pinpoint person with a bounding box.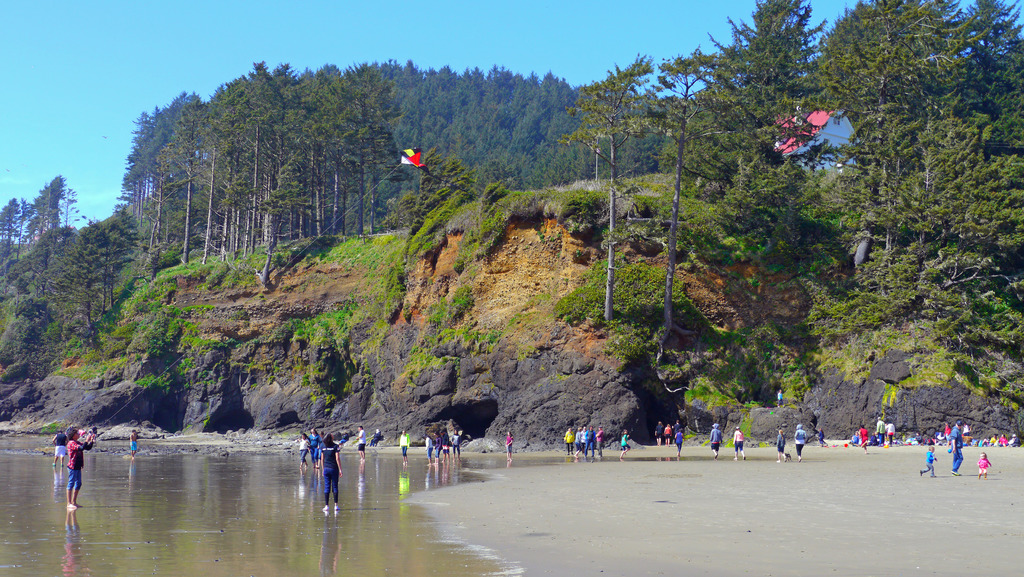
bbox=[433, 434, 438, 464].
